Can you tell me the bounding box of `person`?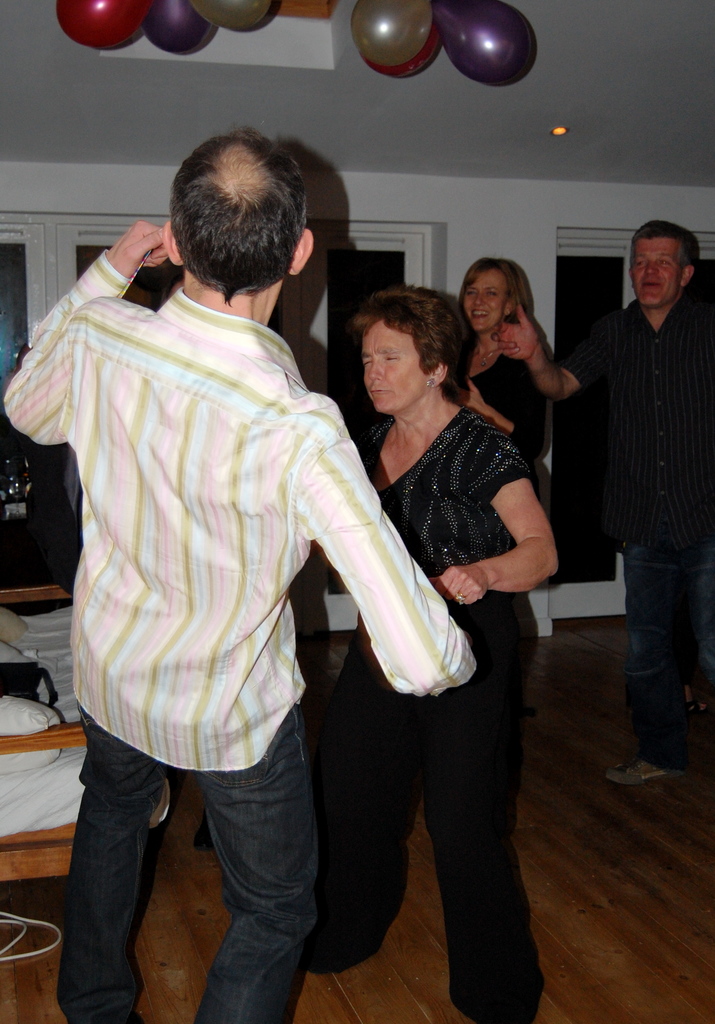
[304, 276, 545, 1023].
